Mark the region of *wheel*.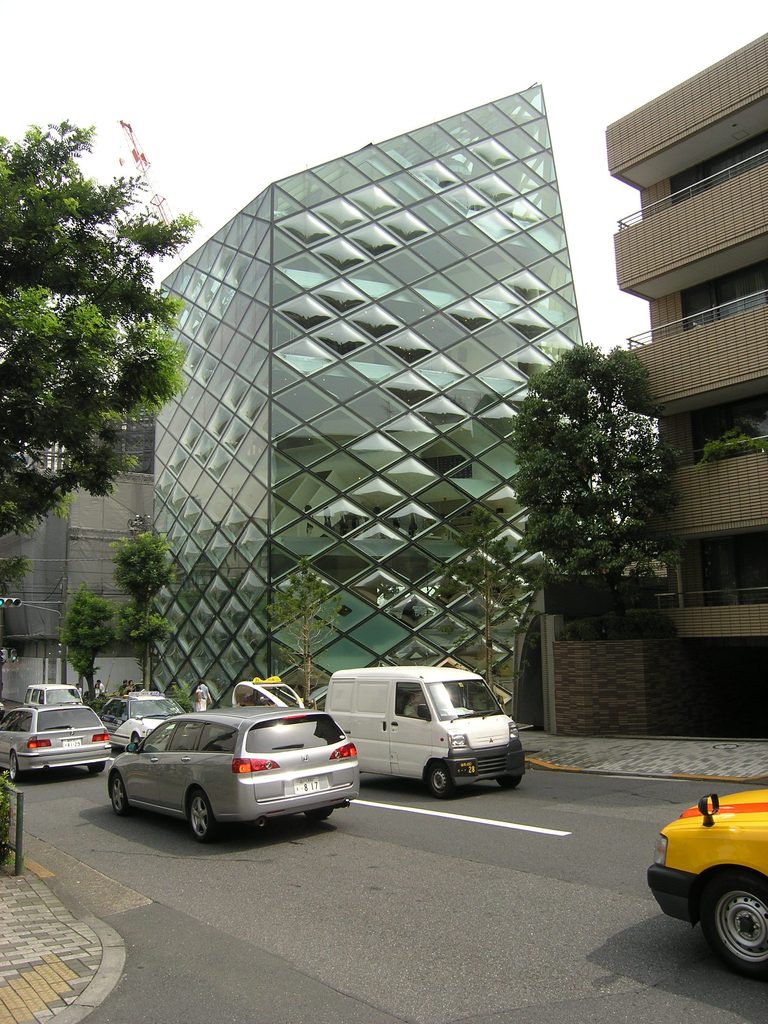
Region: [9,750,20,781].
